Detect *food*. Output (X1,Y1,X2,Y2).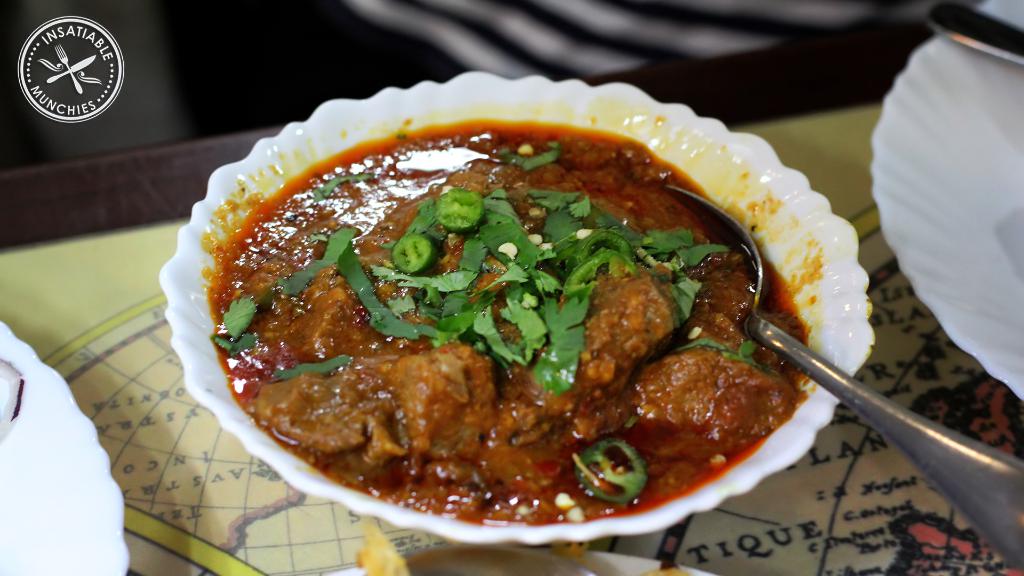
(625,340,805,467).
